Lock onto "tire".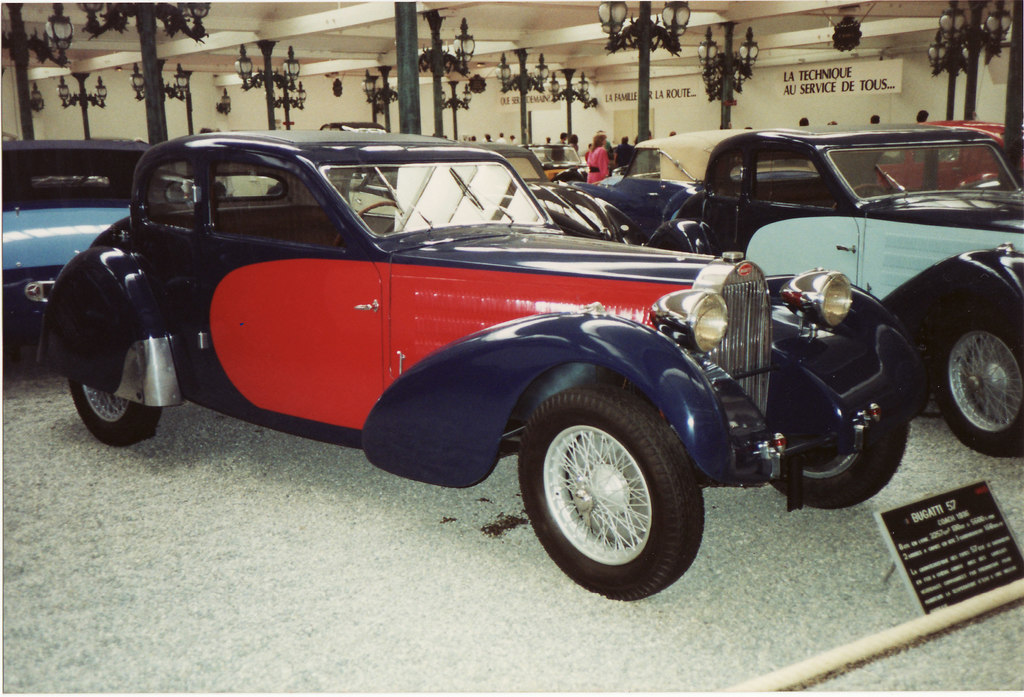
Locked: box=[527, 388, 701, 603].
